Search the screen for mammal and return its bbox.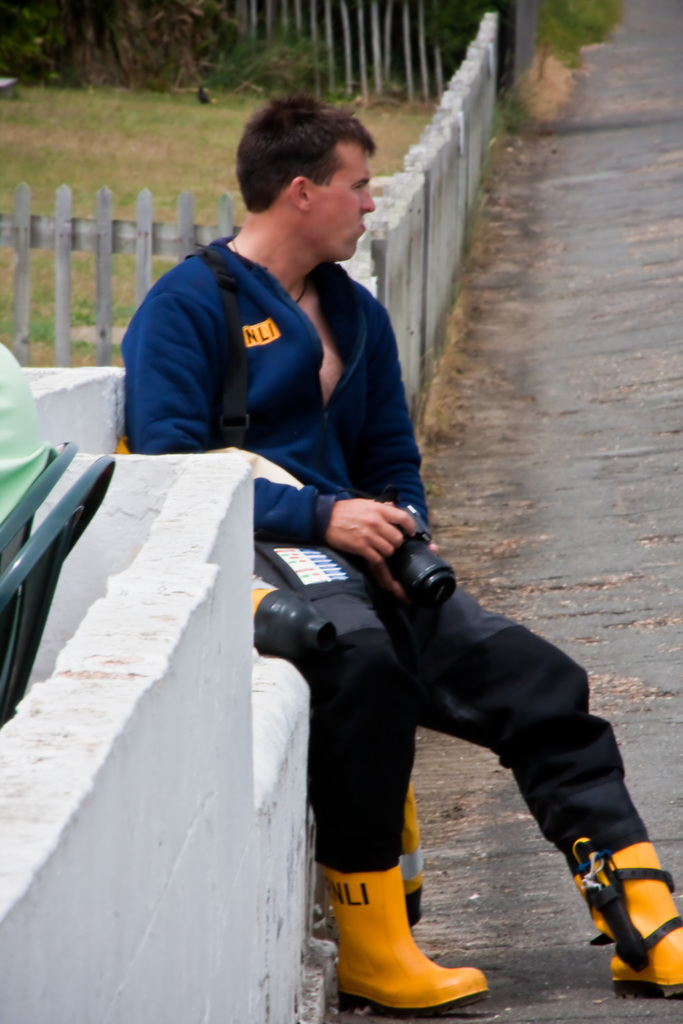
Found: bbox=(143, 92, 682, 979).
